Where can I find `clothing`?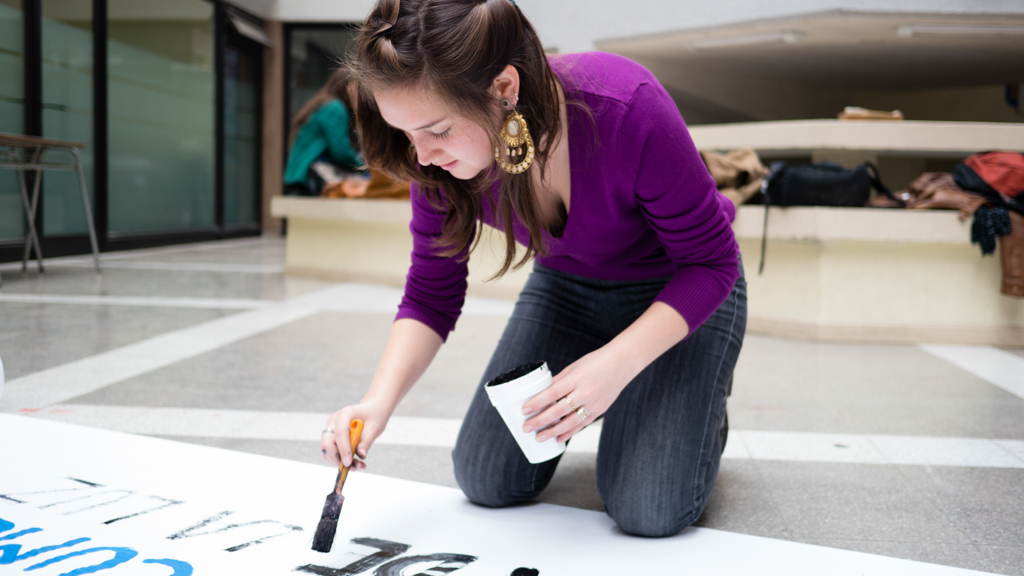
You can find it at (x1=279, y1=96, x2=364, y2=206).
